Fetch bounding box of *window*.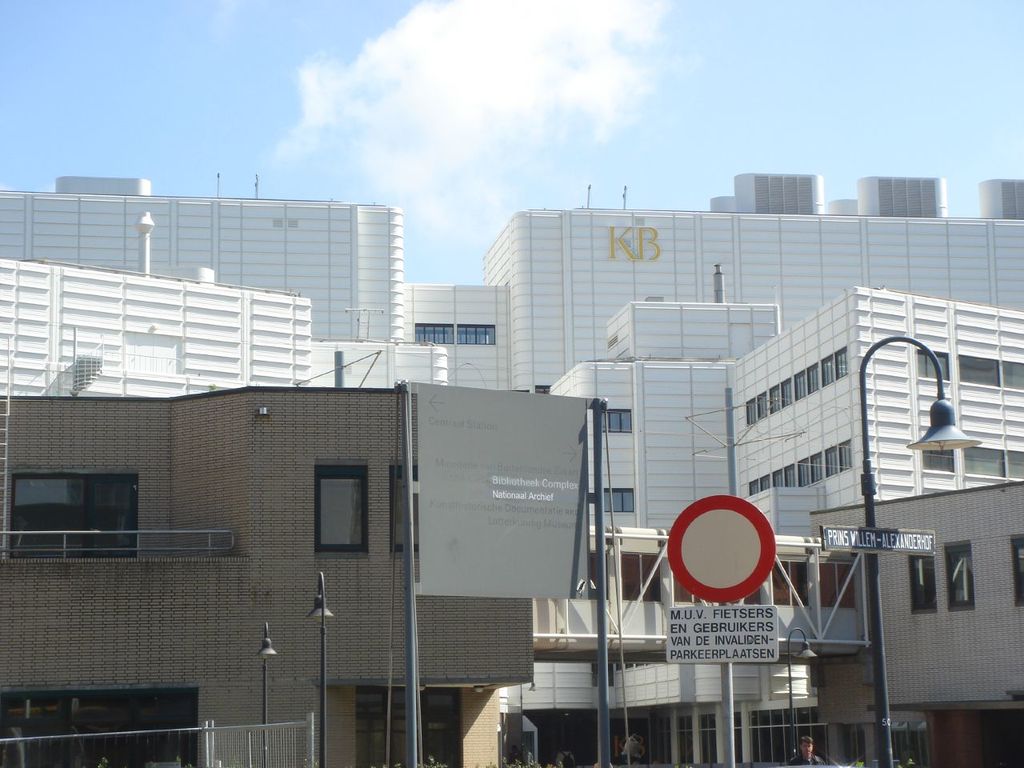
Bbox: <region>770, 384, 784, 410</region>.
